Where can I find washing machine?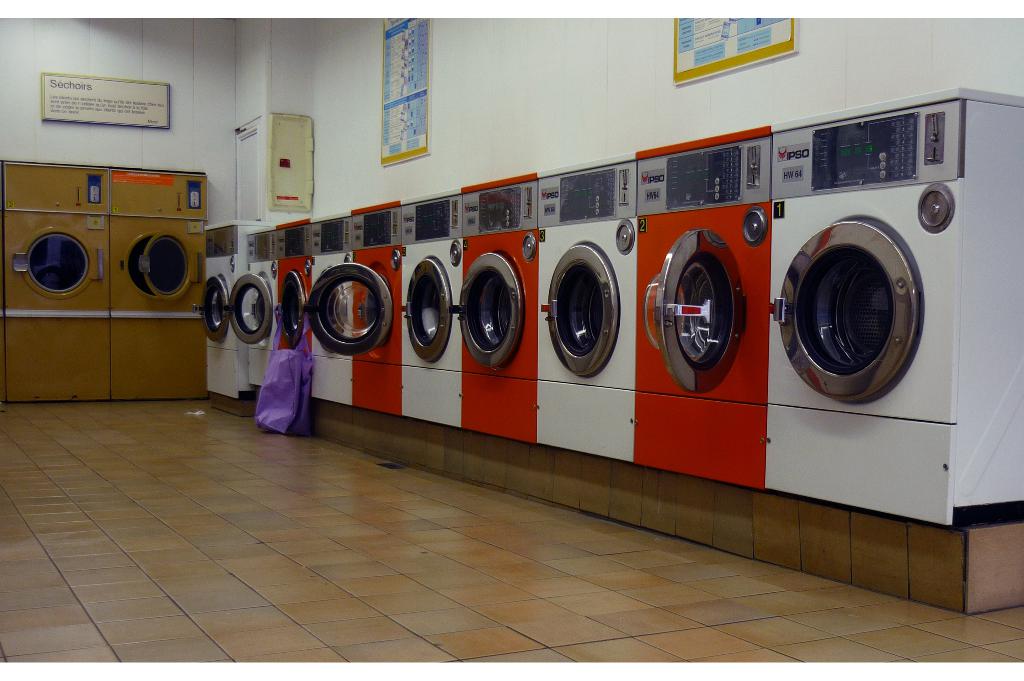
You can find it at [left=101, top=175, right=212, bottom=412].
